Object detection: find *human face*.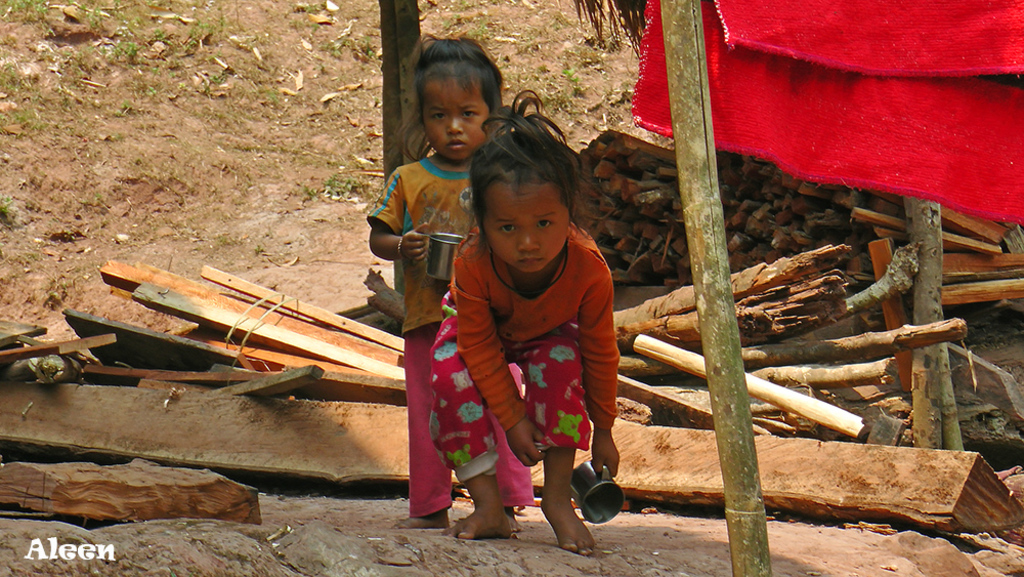
BBox(481, 186, 568, 274).
